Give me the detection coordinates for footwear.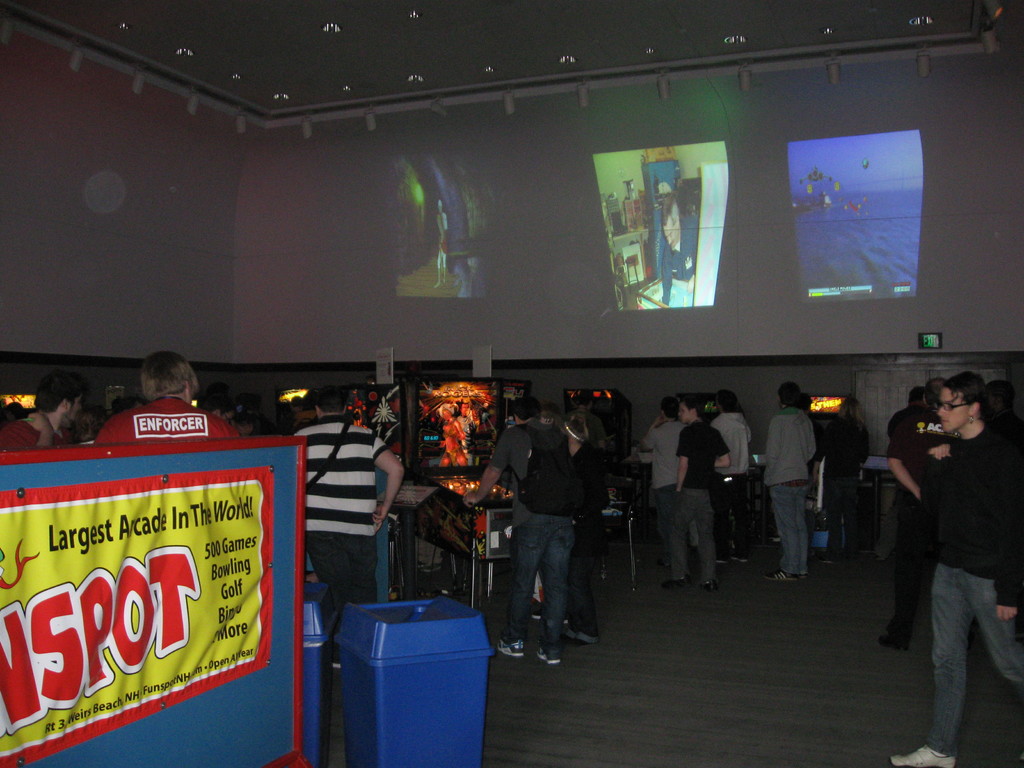
(left=864, top=621, right=910, bottom=647).
